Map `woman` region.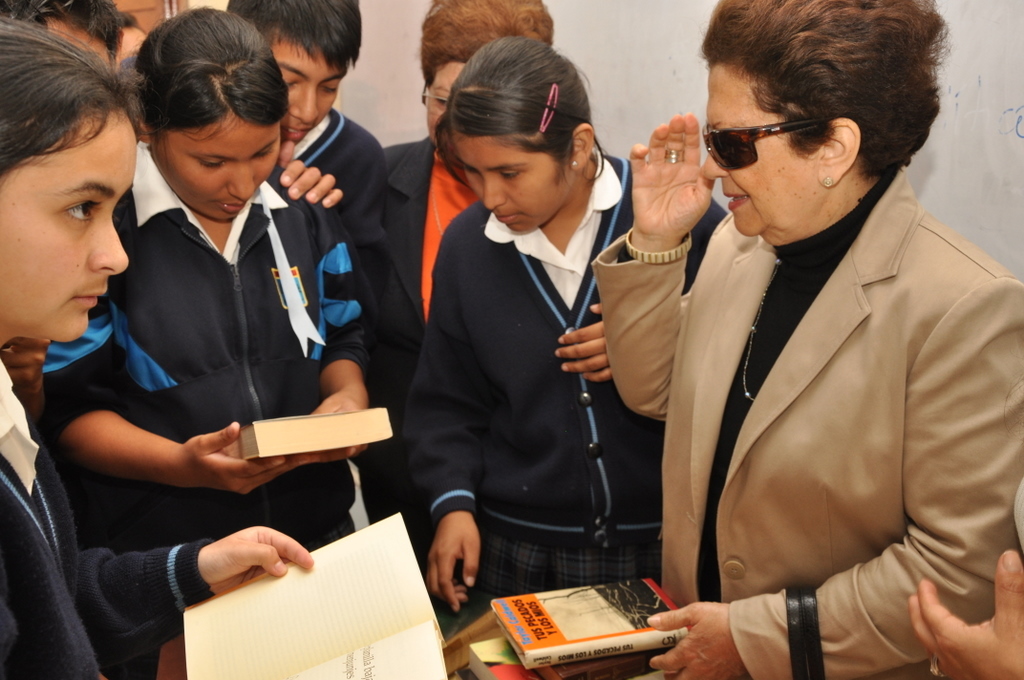
Mapped to left=633, top=0, right=989, bottom=679.
